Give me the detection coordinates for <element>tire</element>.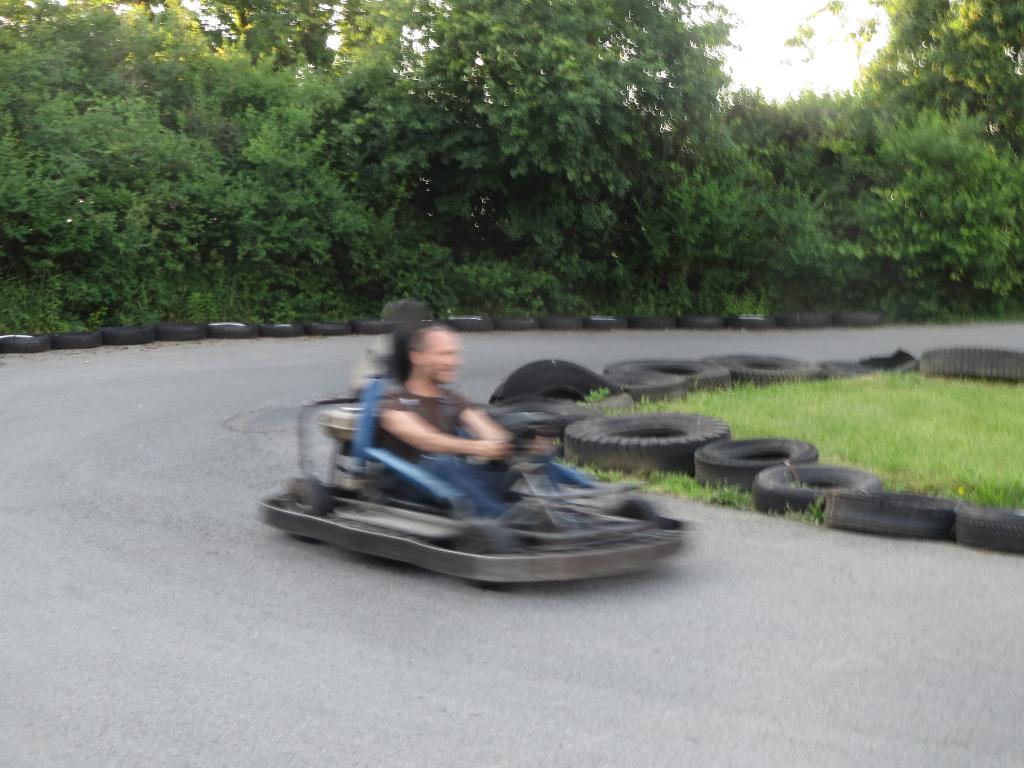
Rect(155, 323, 204, 343).
